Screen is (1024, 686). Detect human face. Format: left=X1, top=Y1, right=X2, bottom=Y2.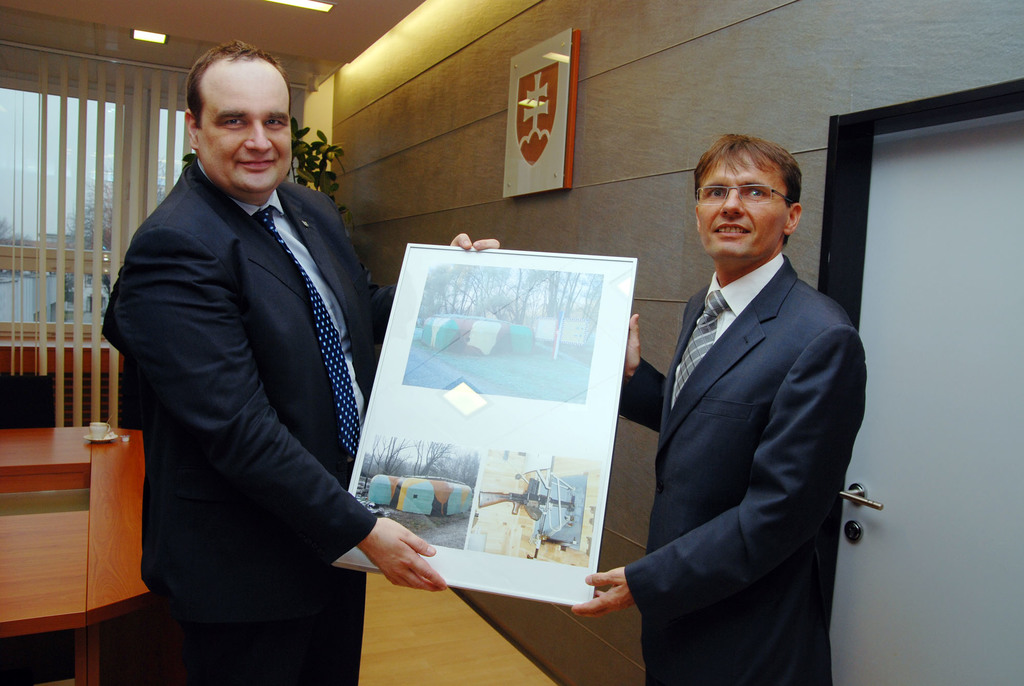
left=695, top=149, right=787, bottom=264.
